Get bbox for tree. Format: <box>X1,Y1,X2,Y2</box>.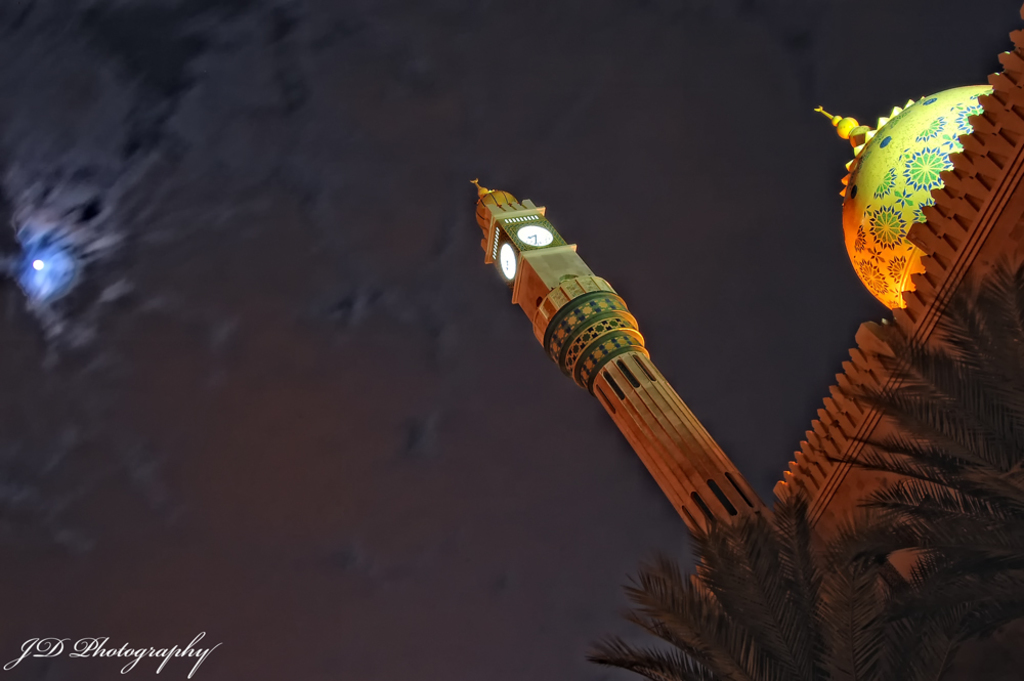
<box>830,257,1023,680</box>.
